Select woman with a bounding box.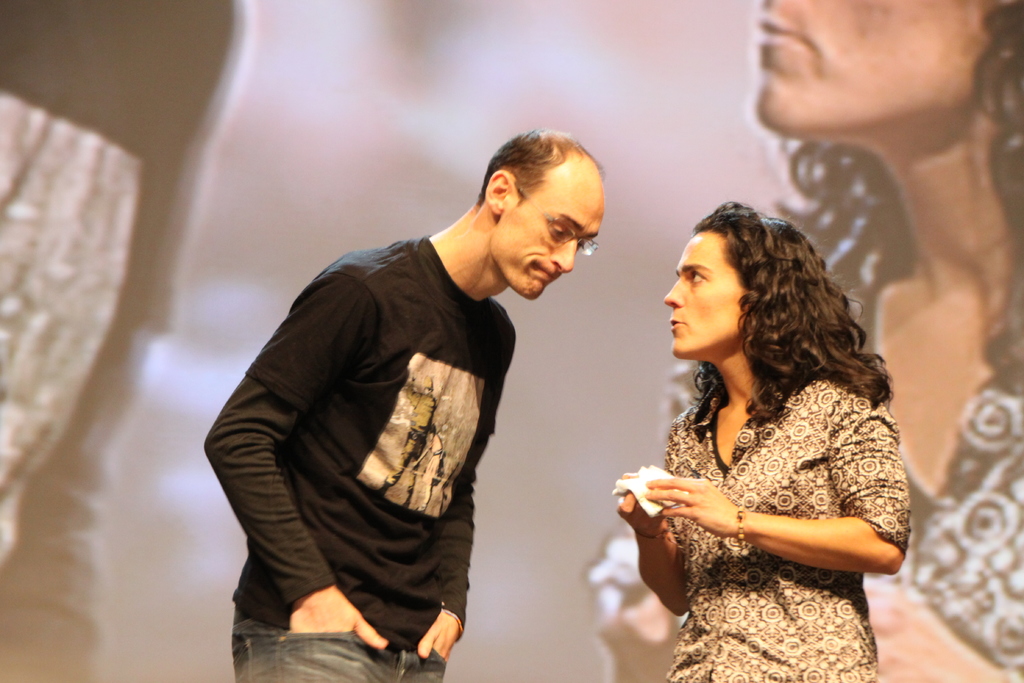
<bbox>604, 190, 918, 681</bbox>.
